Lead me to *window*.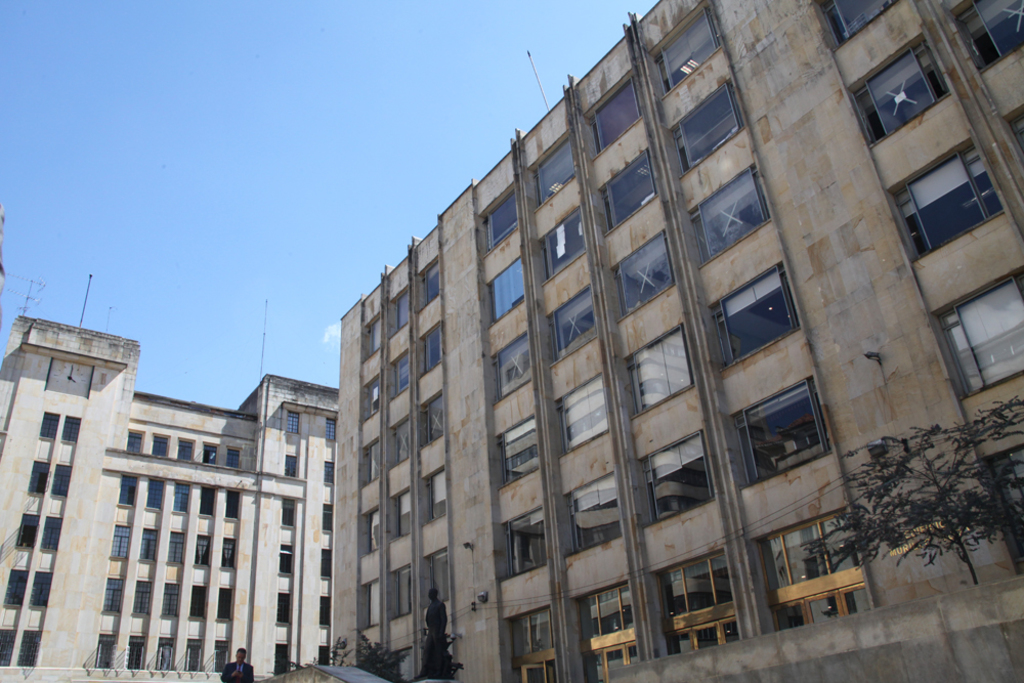
Lead to (x1=817, y1=0, x2=895, y2=49).
